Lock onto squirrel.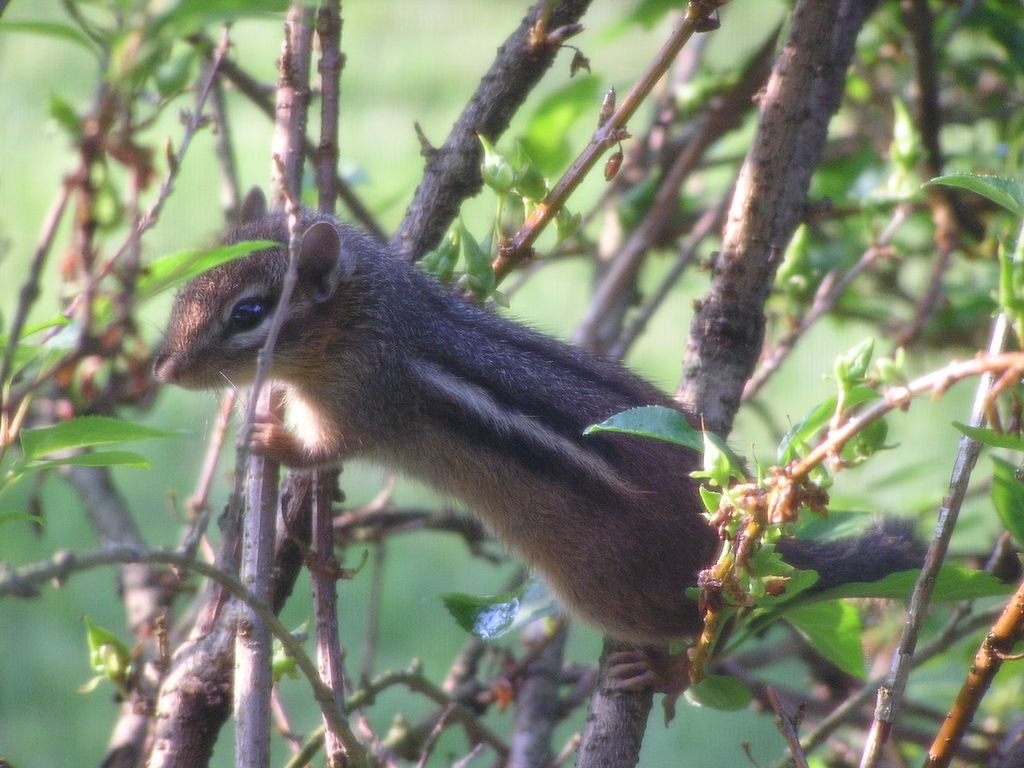
Locked: {"left": 138, "top": 177, "right": 928, "bottom": 721}.
